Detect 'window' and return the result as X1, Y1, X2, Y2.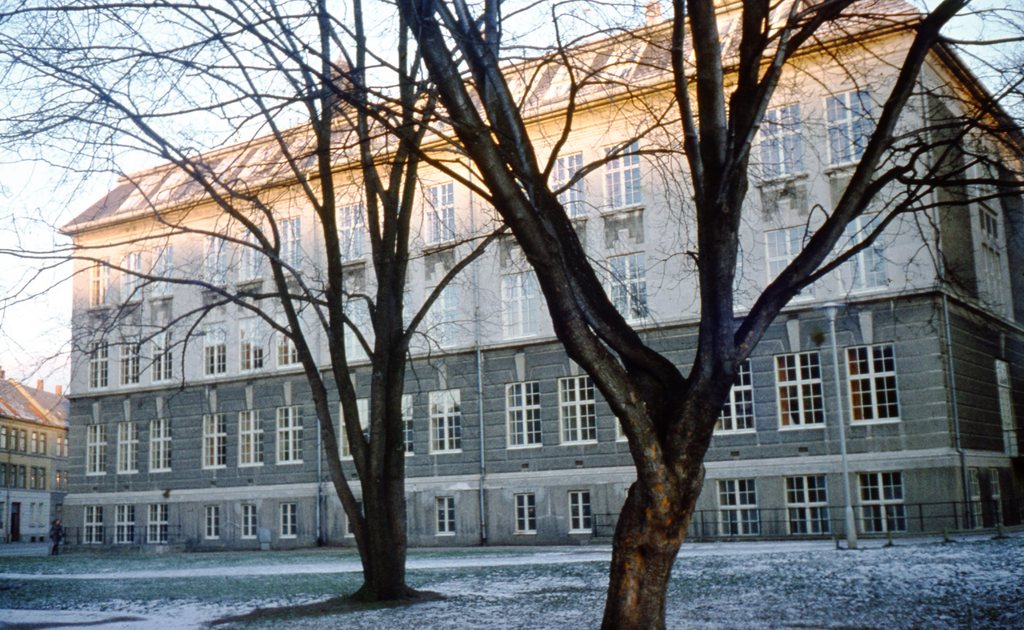
270, 407, 304, 465.
